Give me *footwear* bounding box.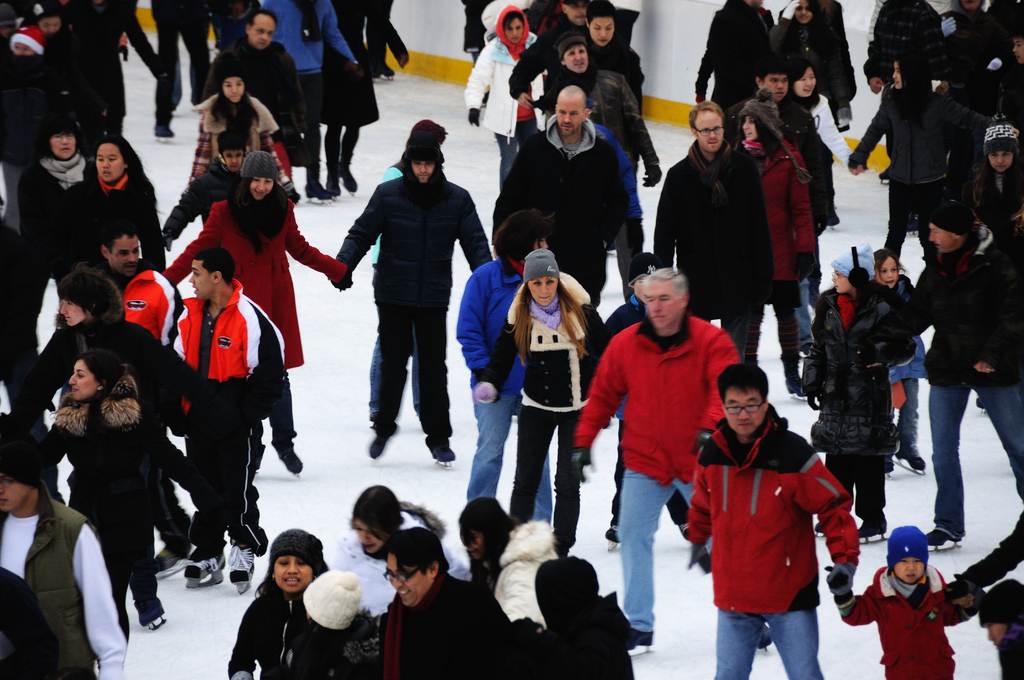
[x1=426, y1=432, x2=460, y2=465].
